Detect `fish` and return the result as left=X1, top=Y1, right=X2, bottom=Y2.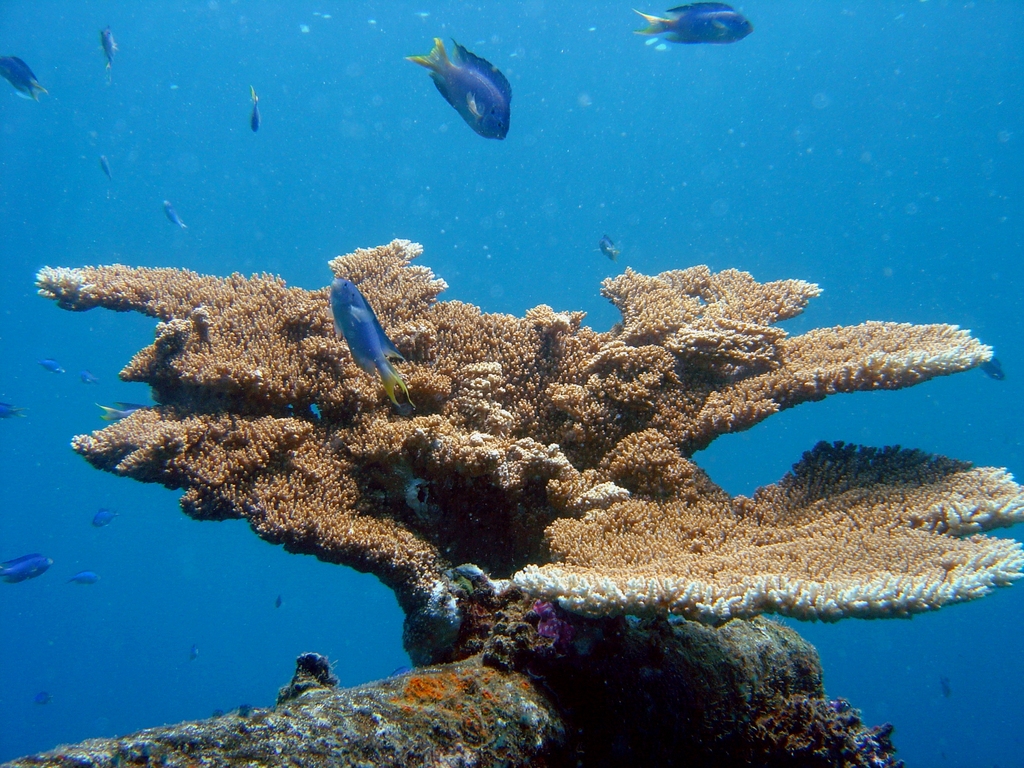
left=38, top=357, right=65, bottom=376.
